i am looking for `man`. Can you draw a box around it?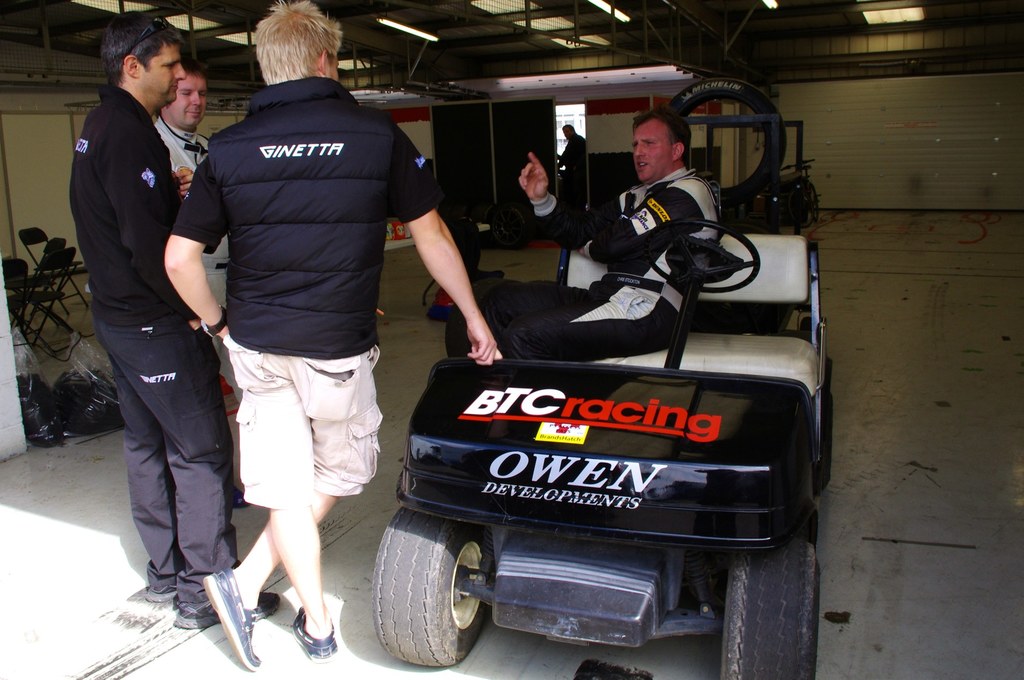
Sure, the bounding box is region(59, 15, 237, 607).
